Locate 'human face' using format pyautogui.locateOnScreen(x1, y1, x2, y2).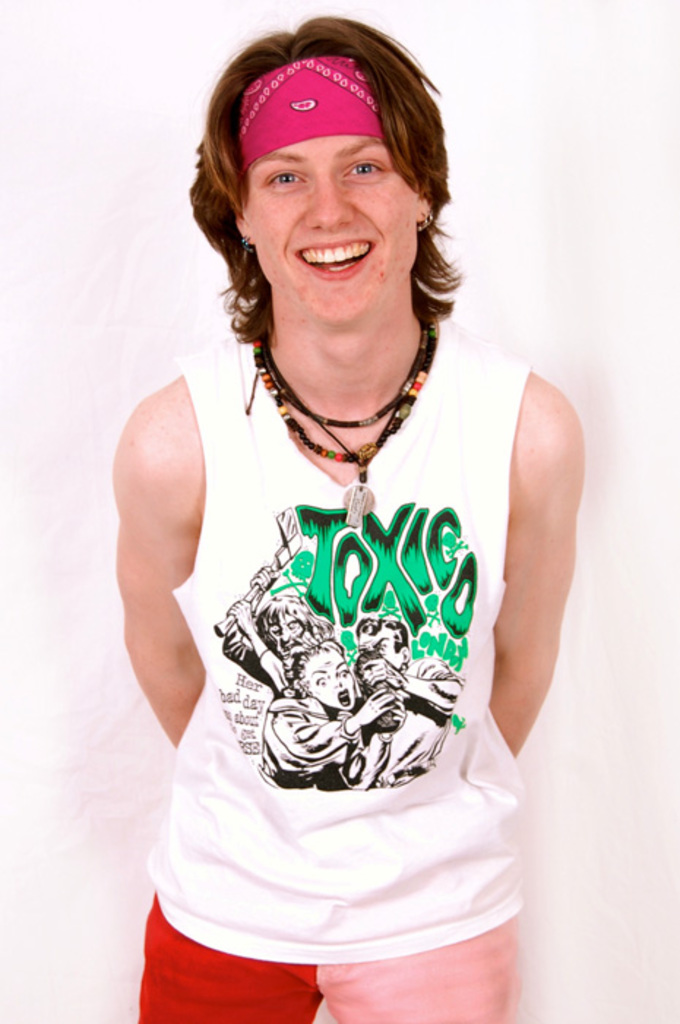
pyautogui.locateOnScreen(246, 135, 421, 325).
